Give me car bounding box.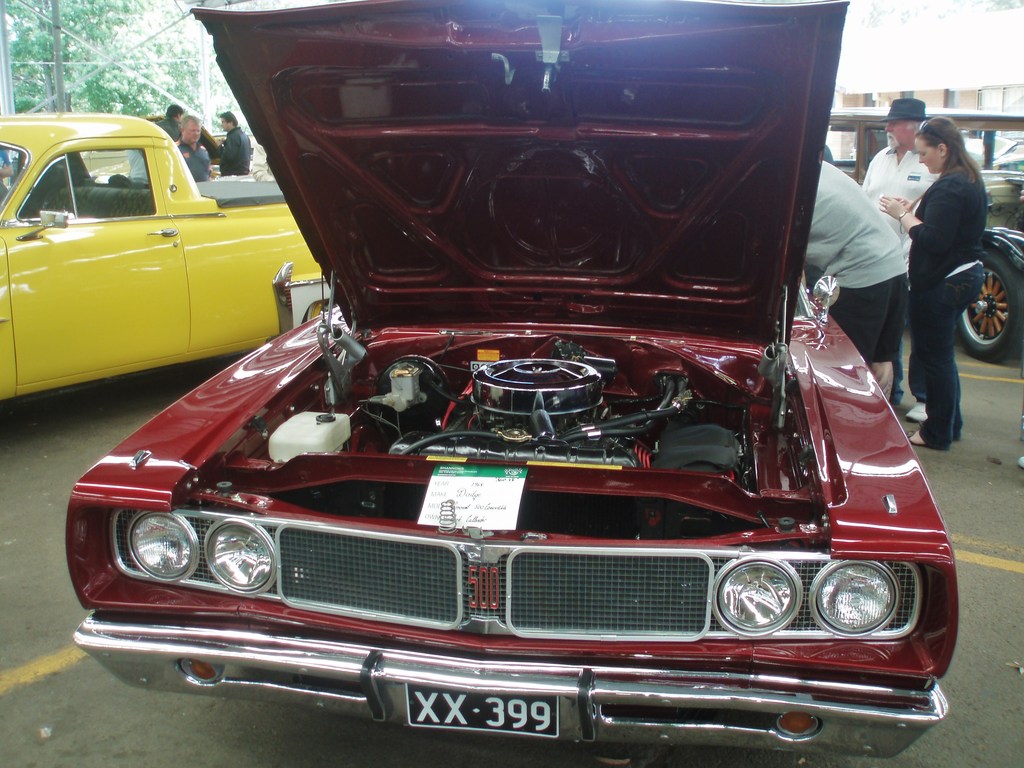
BBox(826, 111, 1023, 358).
